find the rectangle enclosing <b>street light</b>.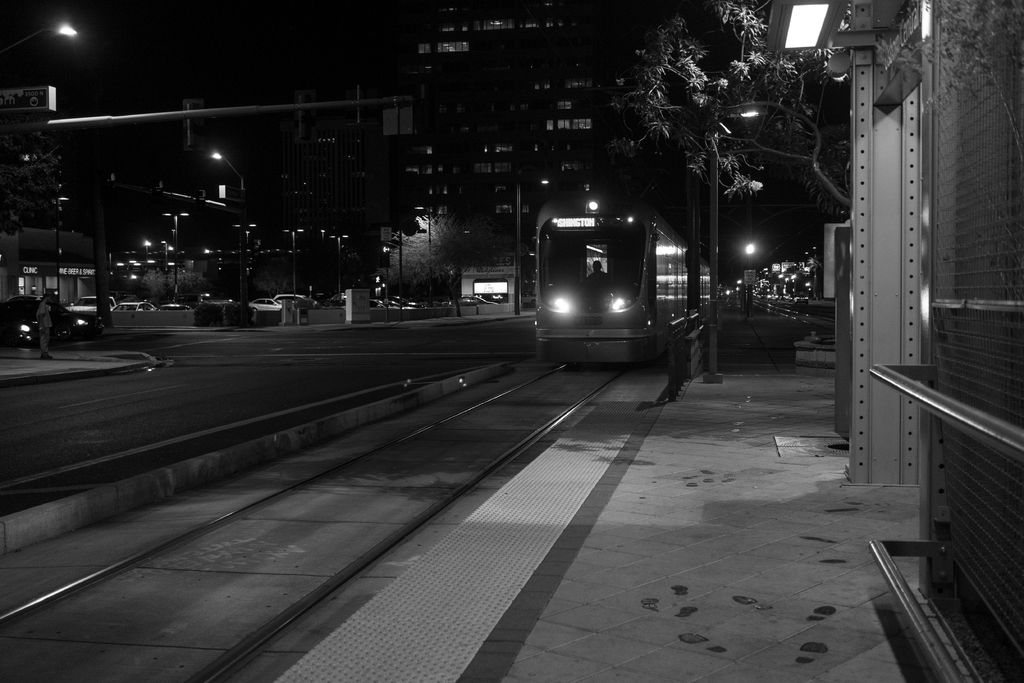
[left=160, top=242, right=169, bottom=273].
